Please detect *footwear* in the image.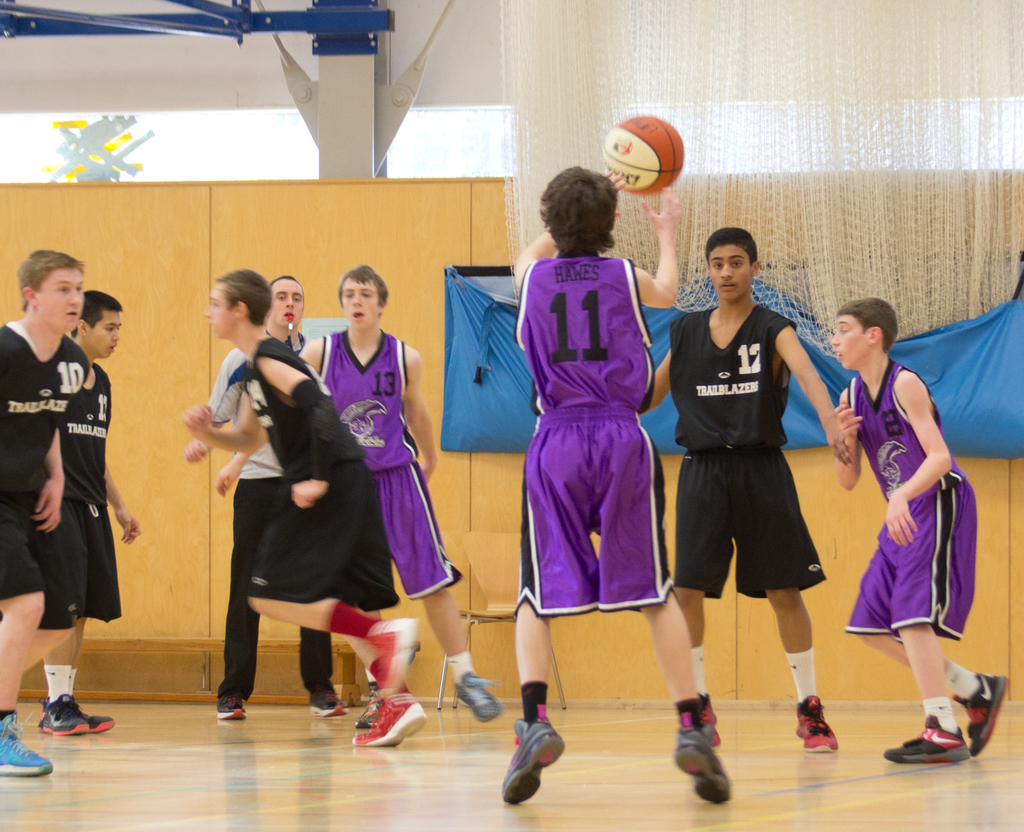
region(220, 692, 262, 721).
